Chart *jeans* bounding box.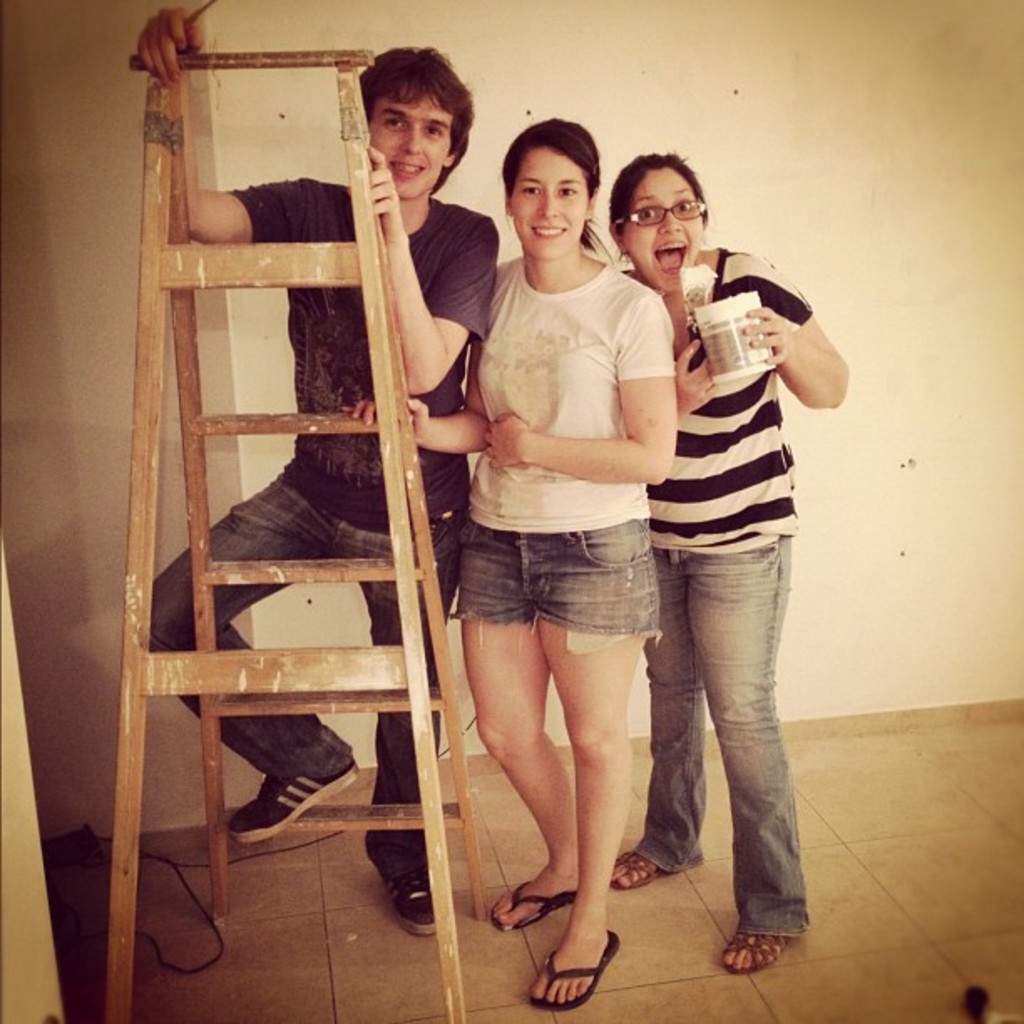
Charted: x1=651, y1=507, x2=810, y2=972.
